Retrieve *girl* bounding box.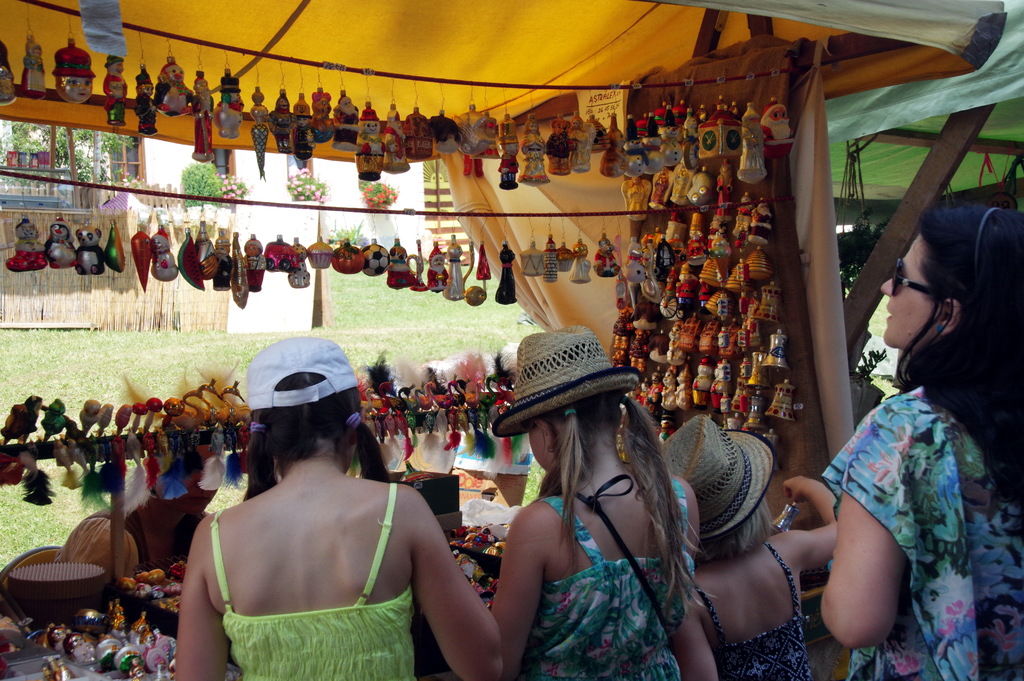
Bounding box: box=[666, 415, 843, 680].
